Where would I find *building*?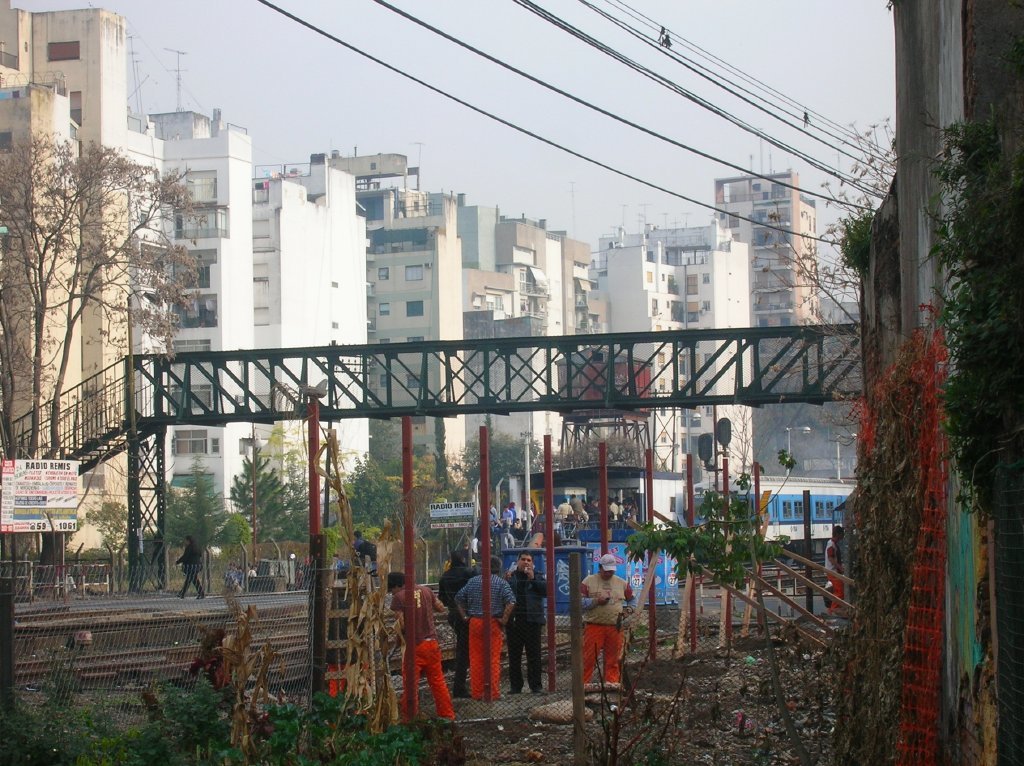
At rect(715, 168, 819, 370).
